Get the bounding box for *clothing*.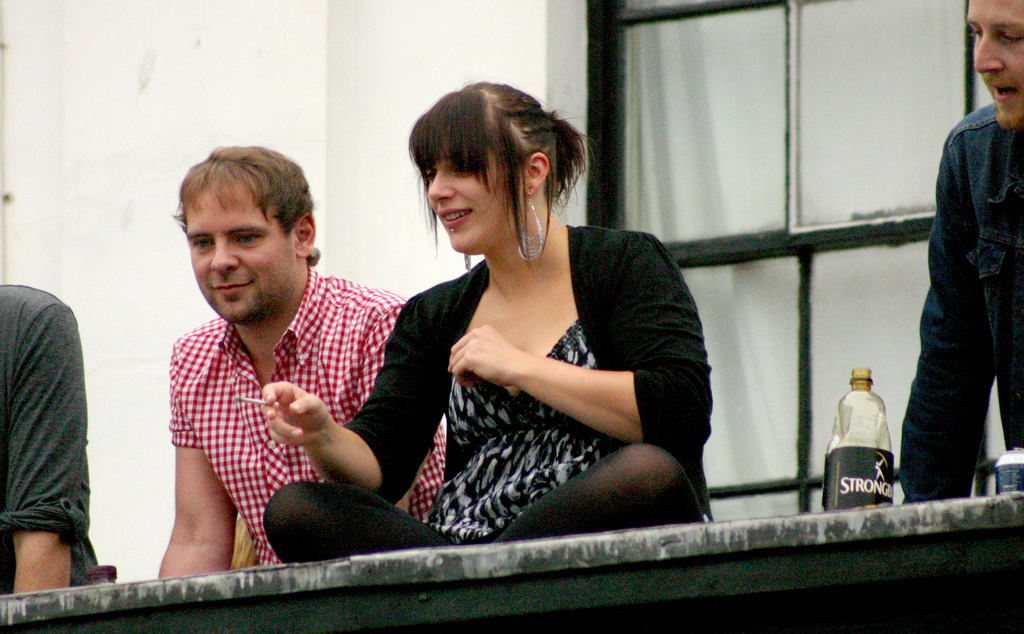
left=345, top=235, right=716, bottom=535.
